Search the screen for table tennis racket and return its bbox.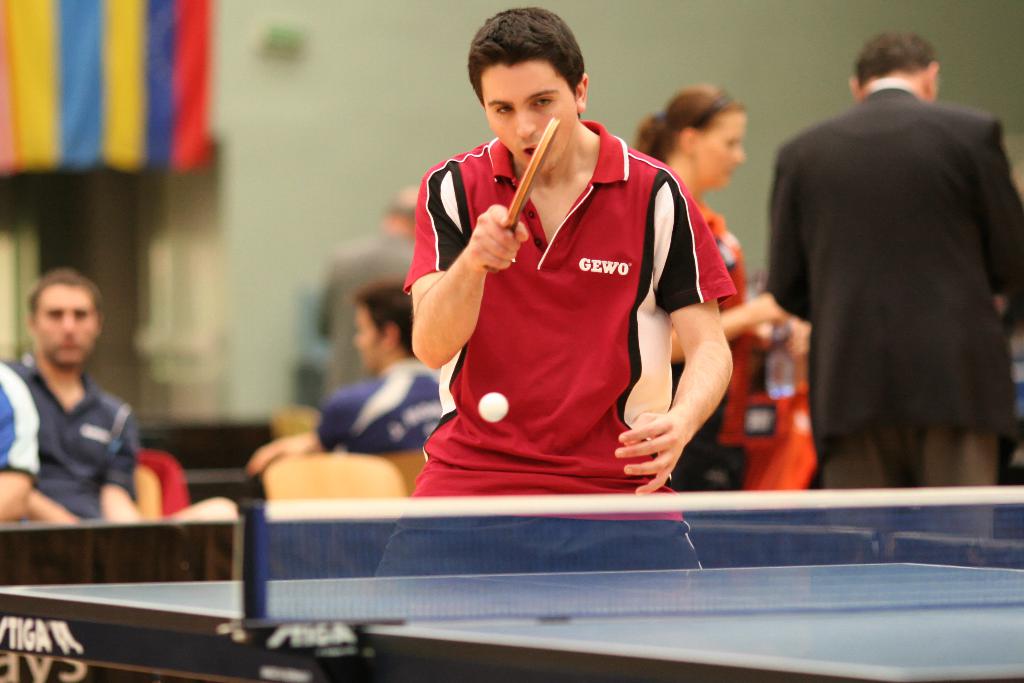
Found: crop(495, 114, 561, 274).
